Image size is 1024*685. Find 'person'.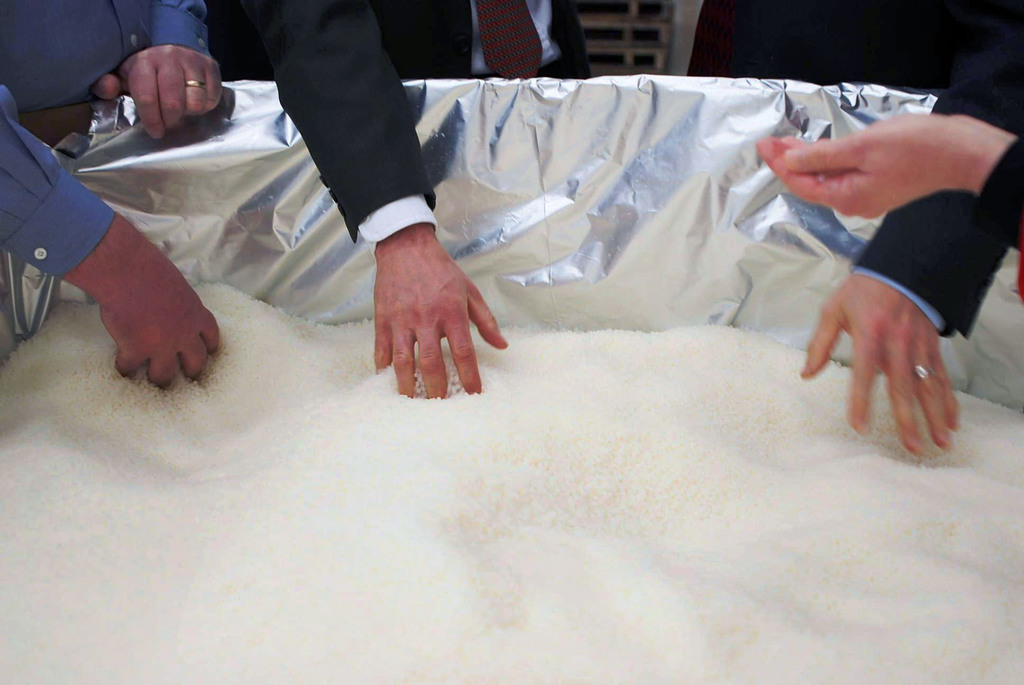
[left=238, top=0, right=593, bottom=402].
